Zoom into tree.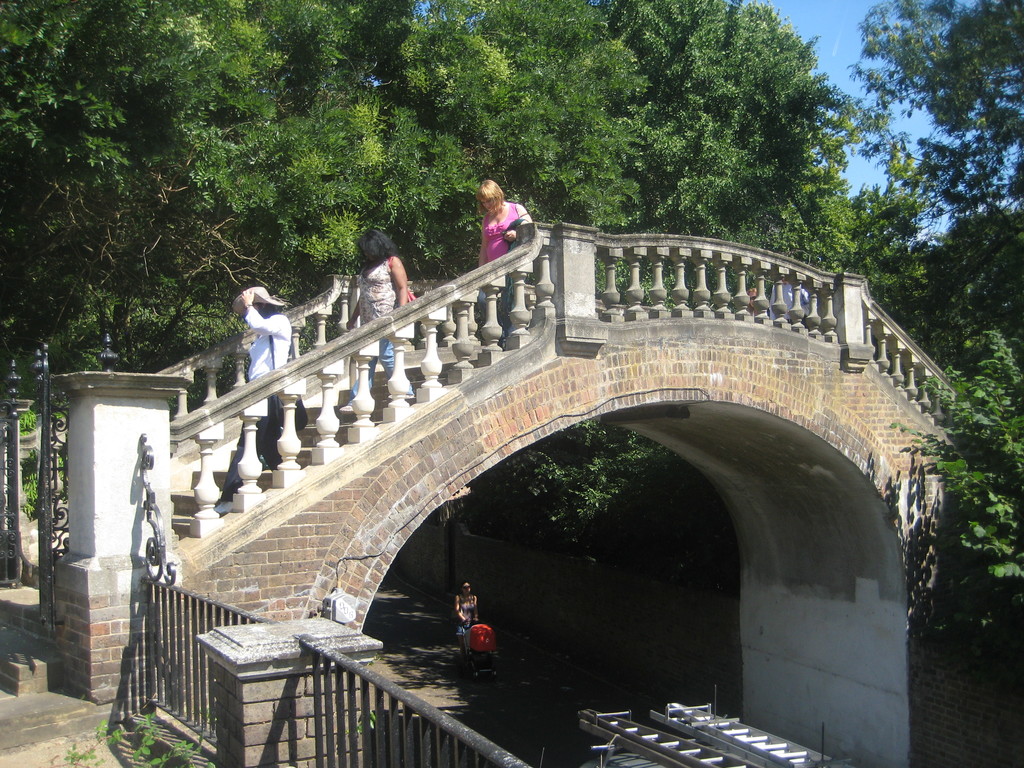
Zoom target: (0, 0, 1023, 555).
